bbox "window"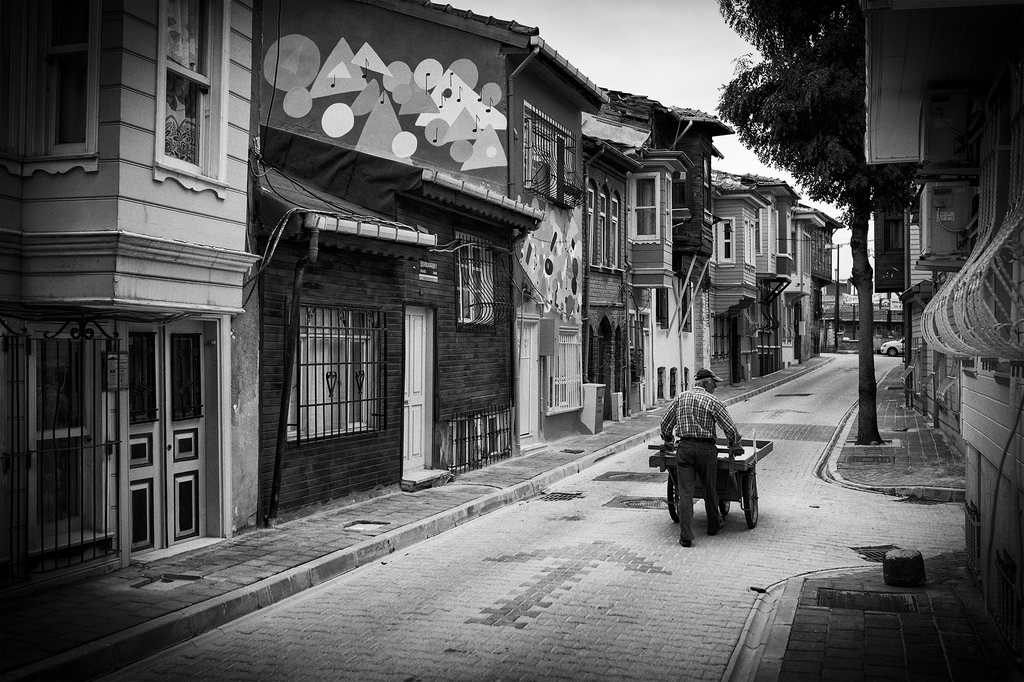
x1=460, y1=233, x2=488, y2=325
